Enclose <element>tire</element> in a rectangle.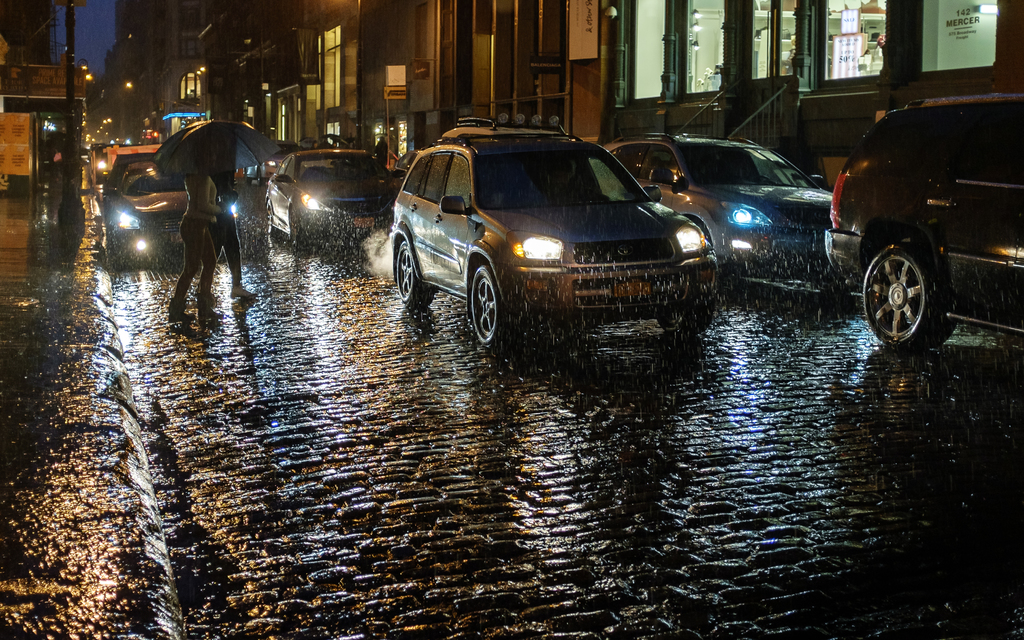
[x1=266, y1=200, x2=275, y2=236].
